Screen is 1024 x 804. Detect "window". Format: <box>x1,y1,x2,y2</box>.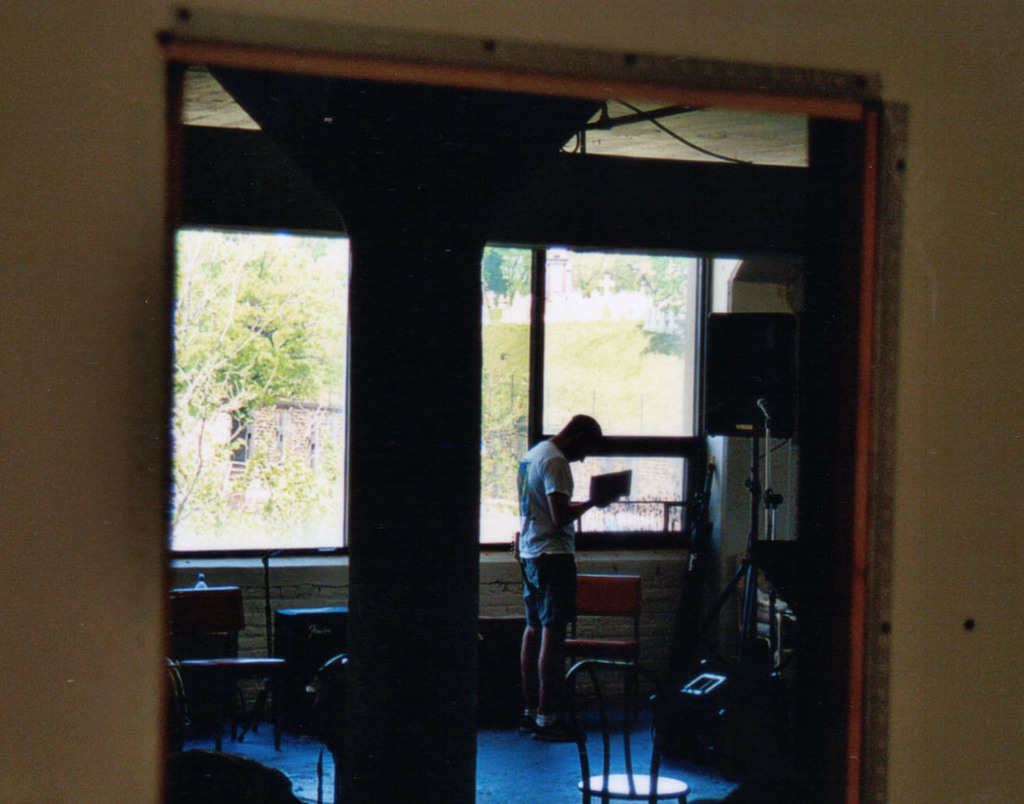
<box>195,235,351,552</box>.
